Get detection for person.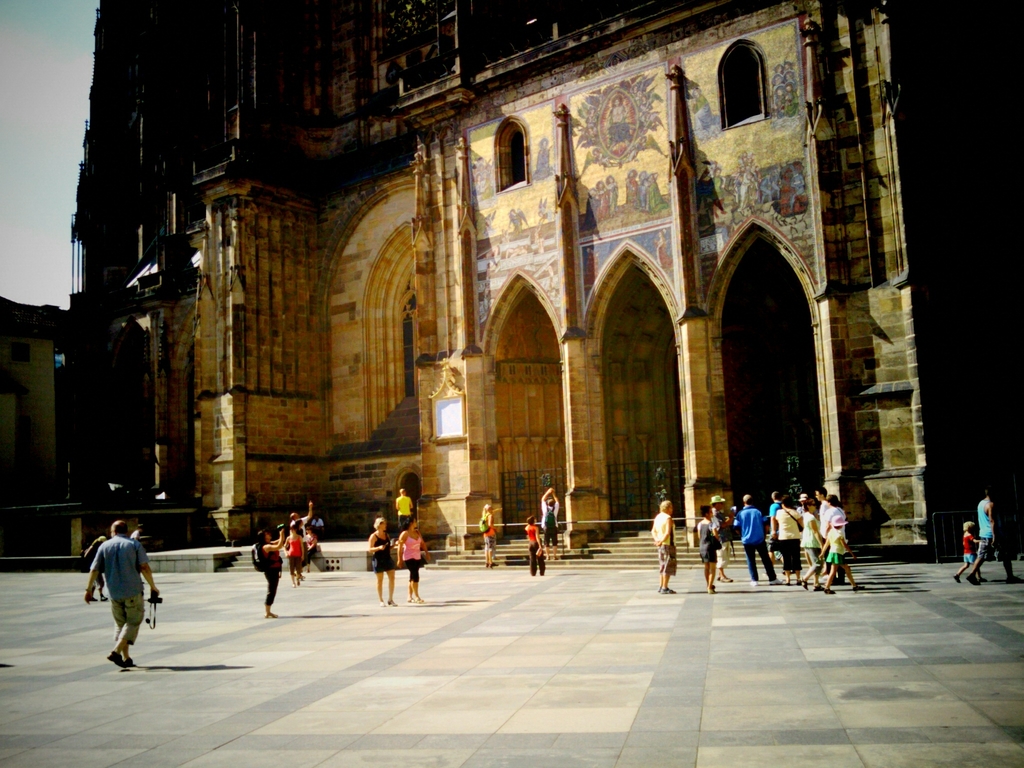
Detection: Rect(539, 478, 565, 548).
